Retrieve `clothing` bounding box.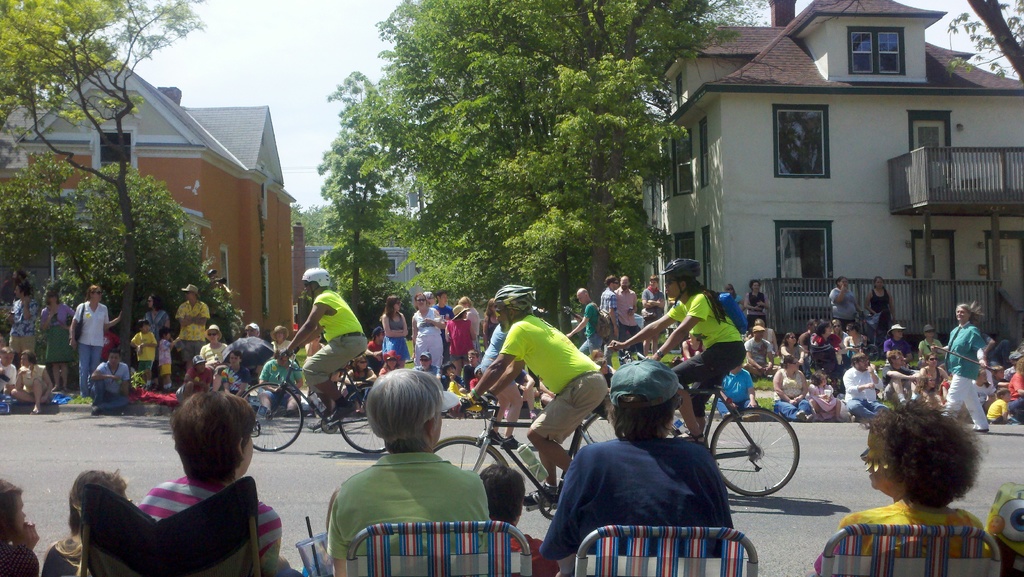
Bounding box: (left=40, top=304, right=71, bottom=364).
